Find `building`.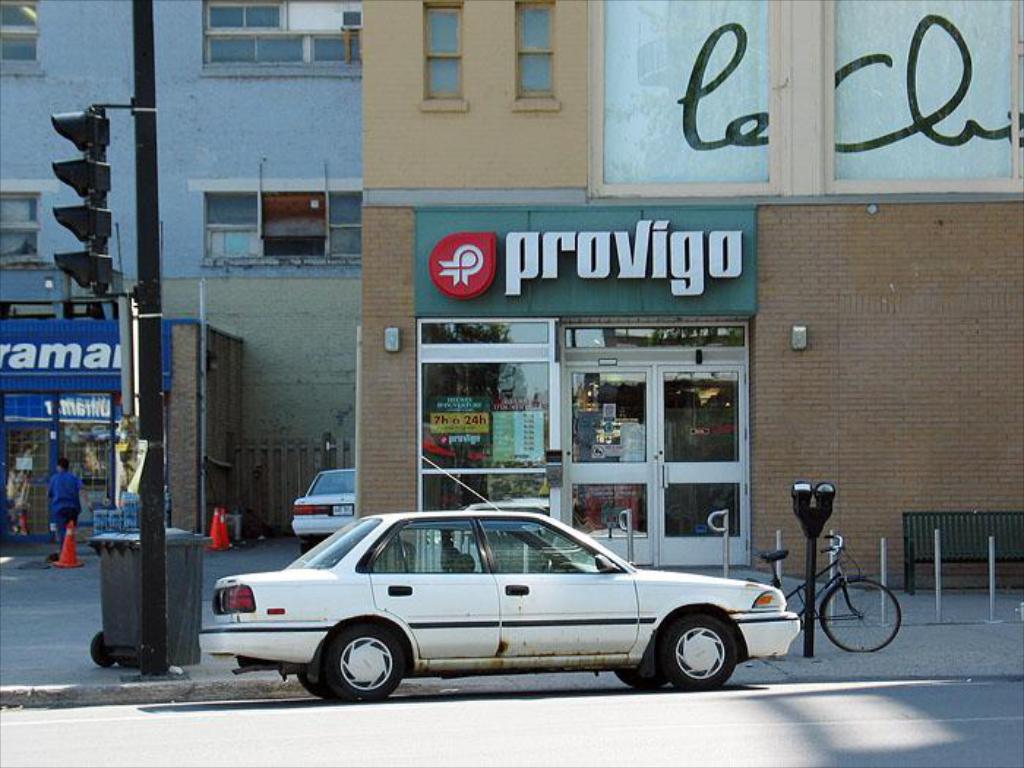
<bbox>0, 0, 357, 538</bbox>.
